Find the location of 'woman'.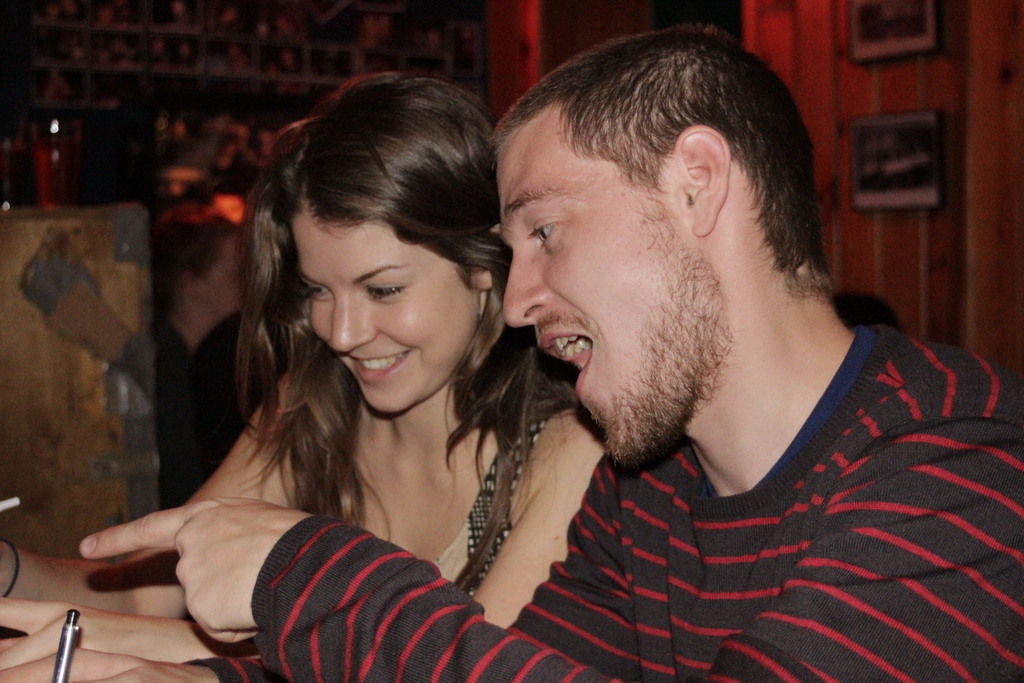
Location: {"left": 0, "top": 68, "right": 610, "bottom": 661}.
